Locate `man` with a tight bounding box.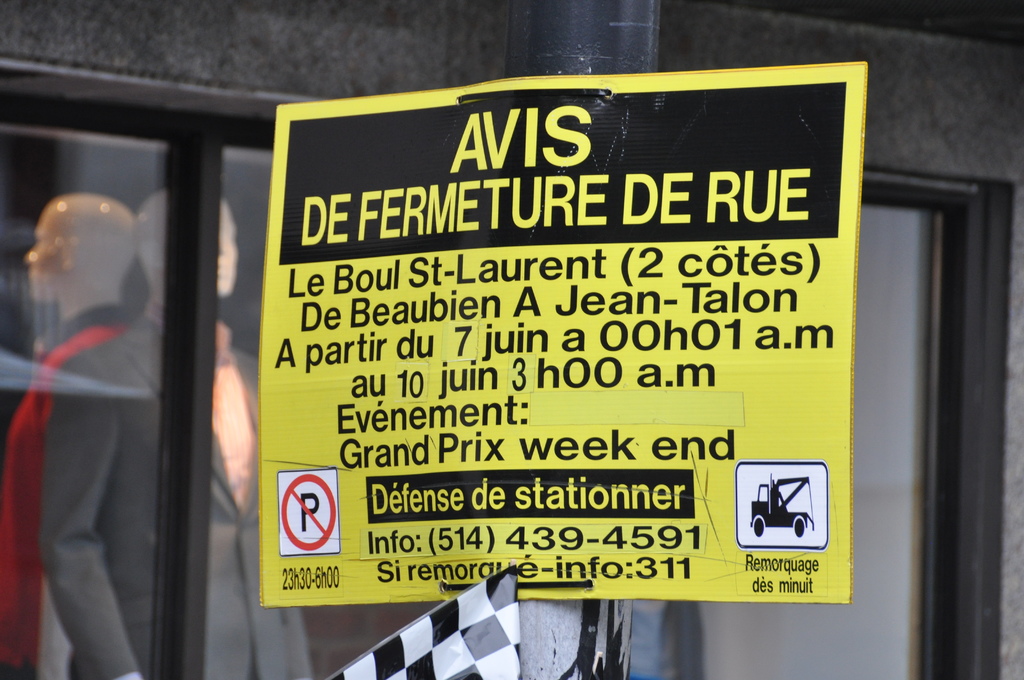
Rect(0, 193, 136, 679).
